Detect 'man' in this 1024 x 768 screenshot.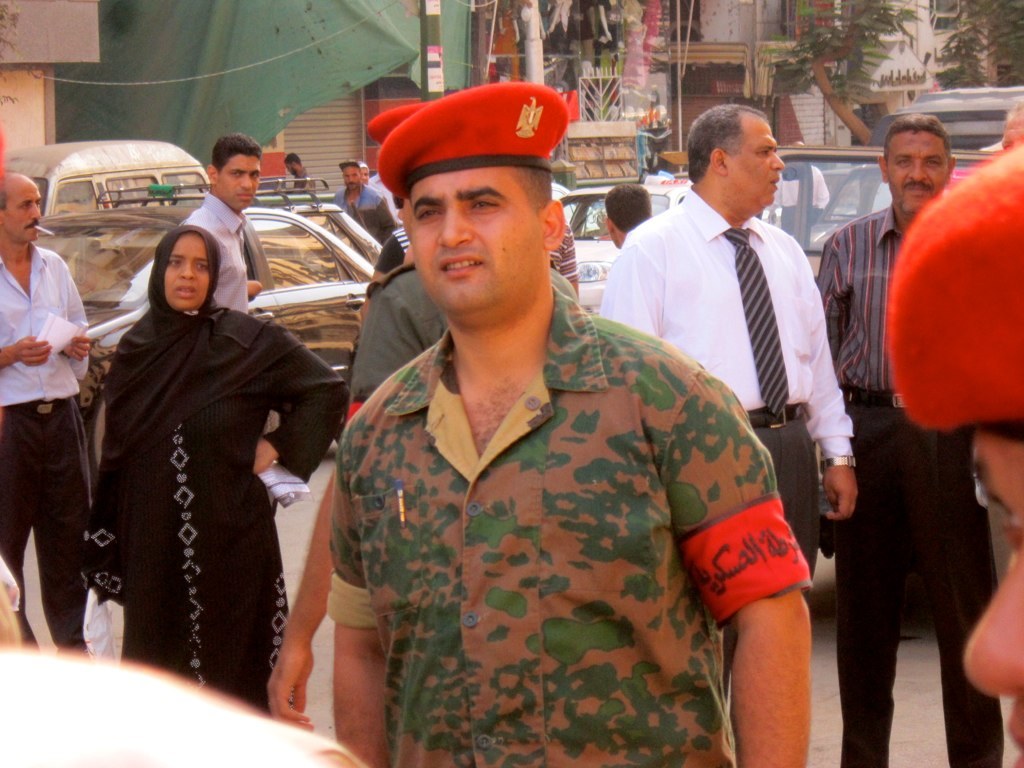
Detection: rect(602, 186, 647, 251).
